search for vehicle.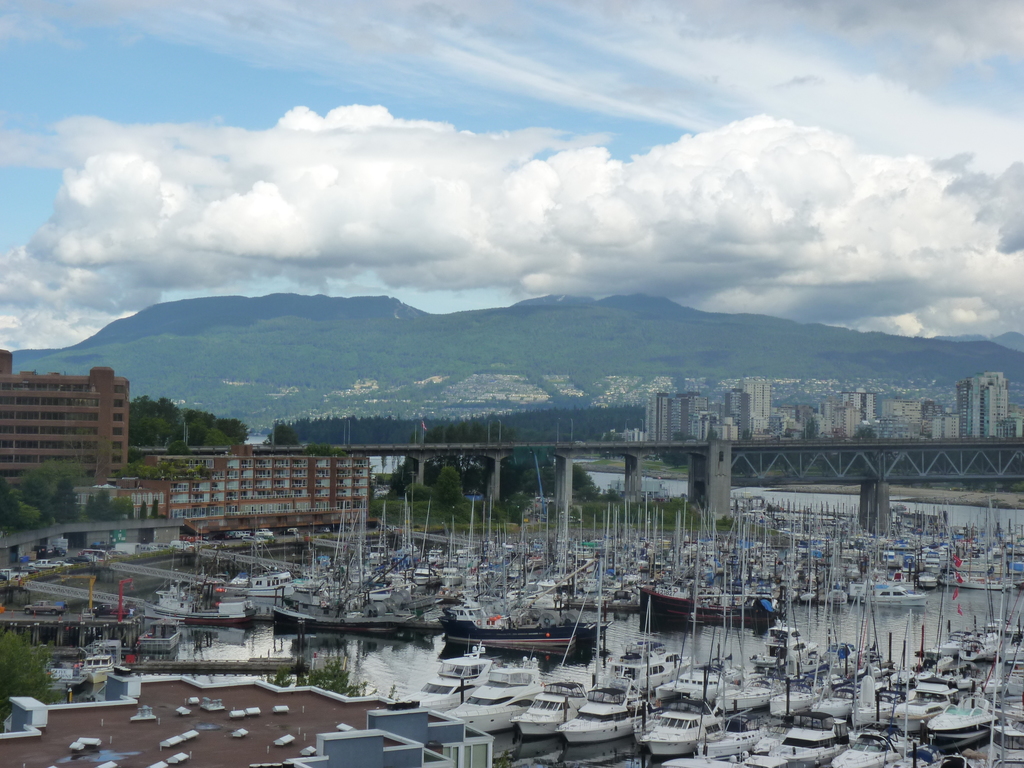
Found at locate(440, 603, 579, 668).
